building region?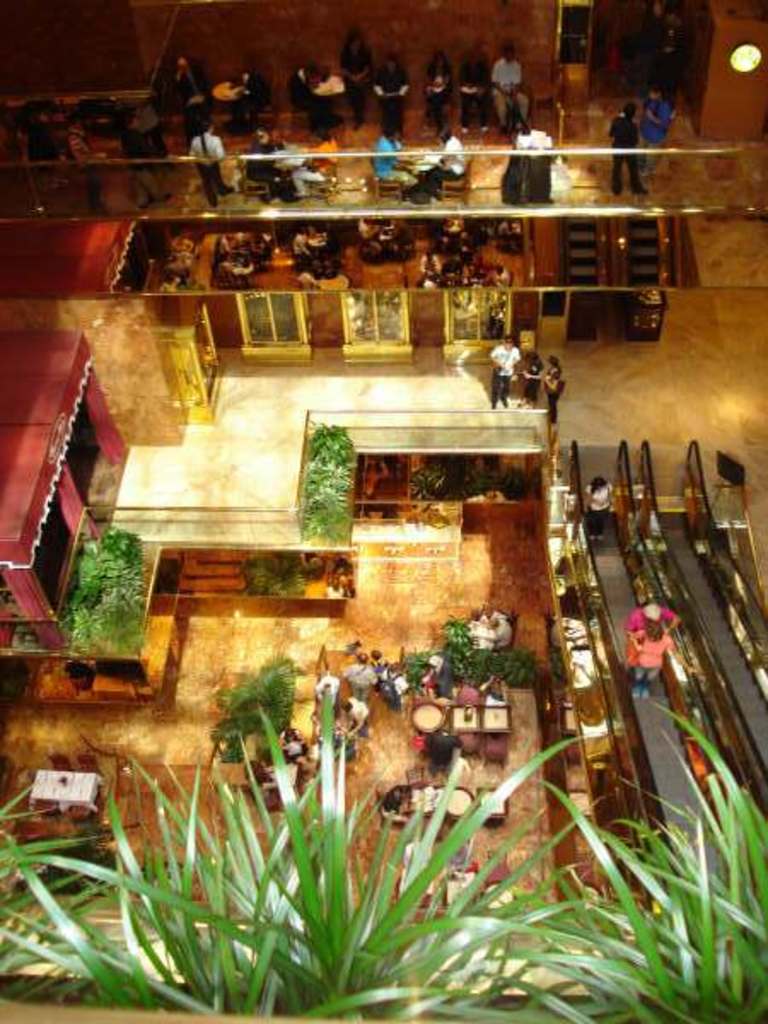
crop(5, 7, 766, 1022)
